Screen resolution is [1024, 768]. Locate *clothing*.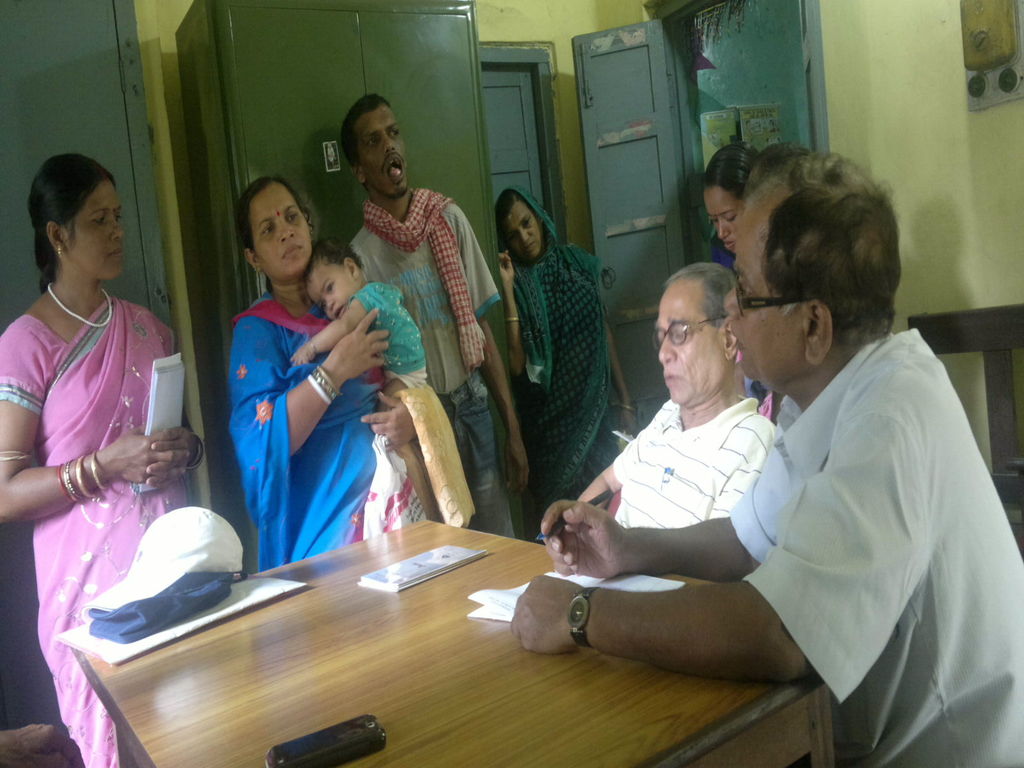
BBox(332, 200, 533, 552).
